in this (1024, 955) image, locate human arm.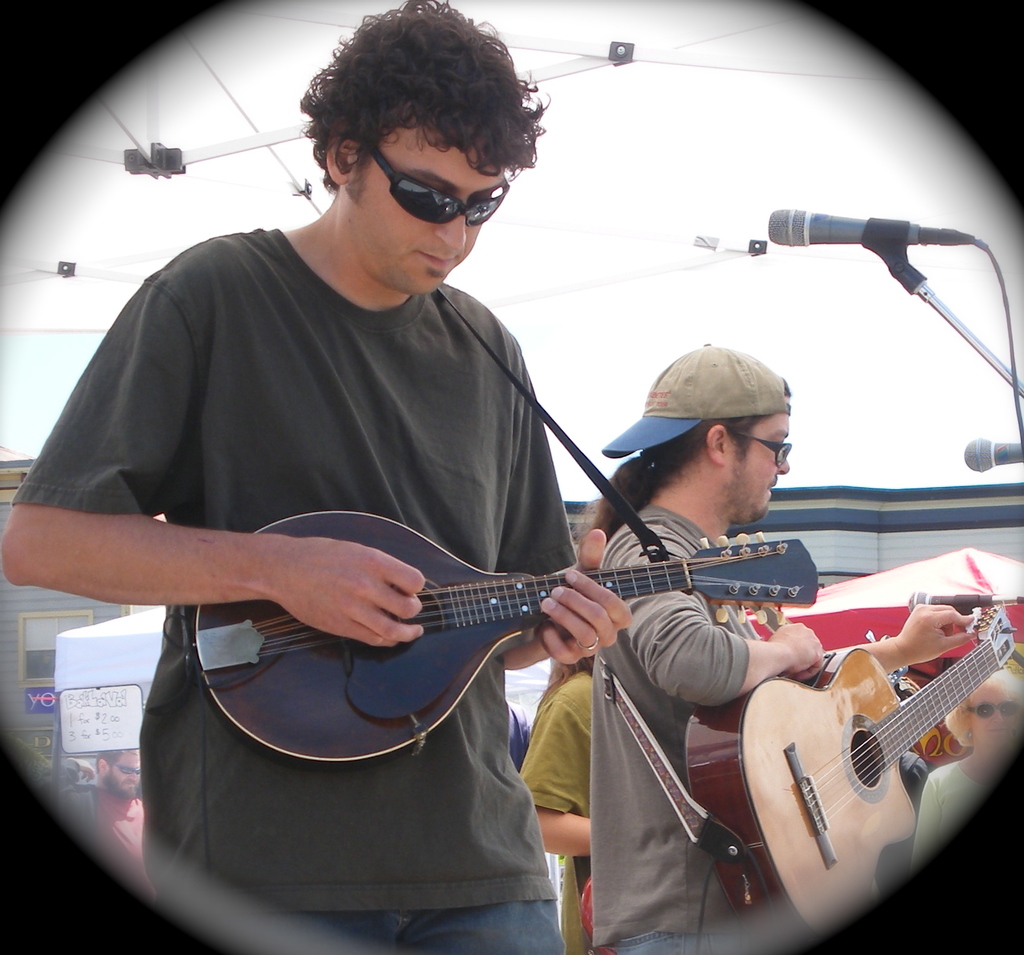
Bounding box: x1=498, y1=385, x2=633, y2=680.
